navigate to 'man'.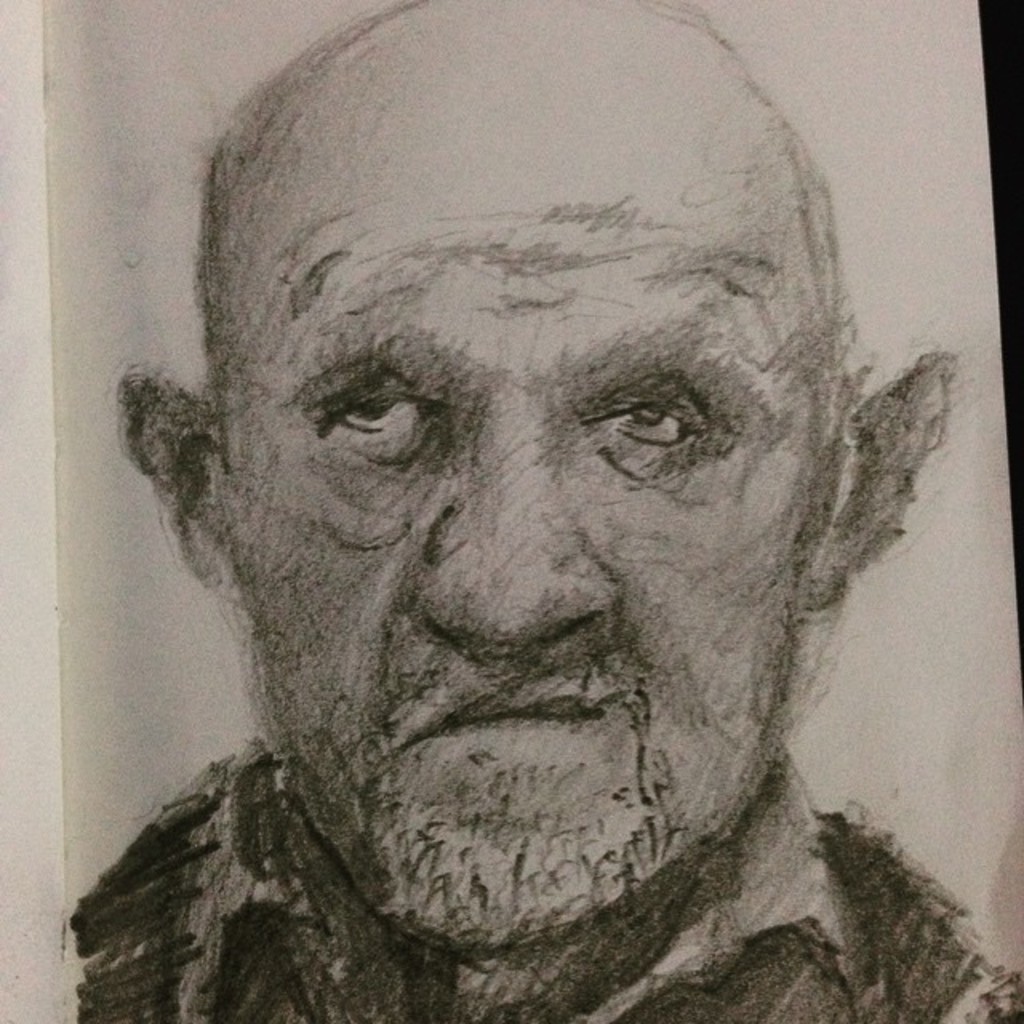
Navigation target: [left=2, top=42, right=1023, bottom=1023].
